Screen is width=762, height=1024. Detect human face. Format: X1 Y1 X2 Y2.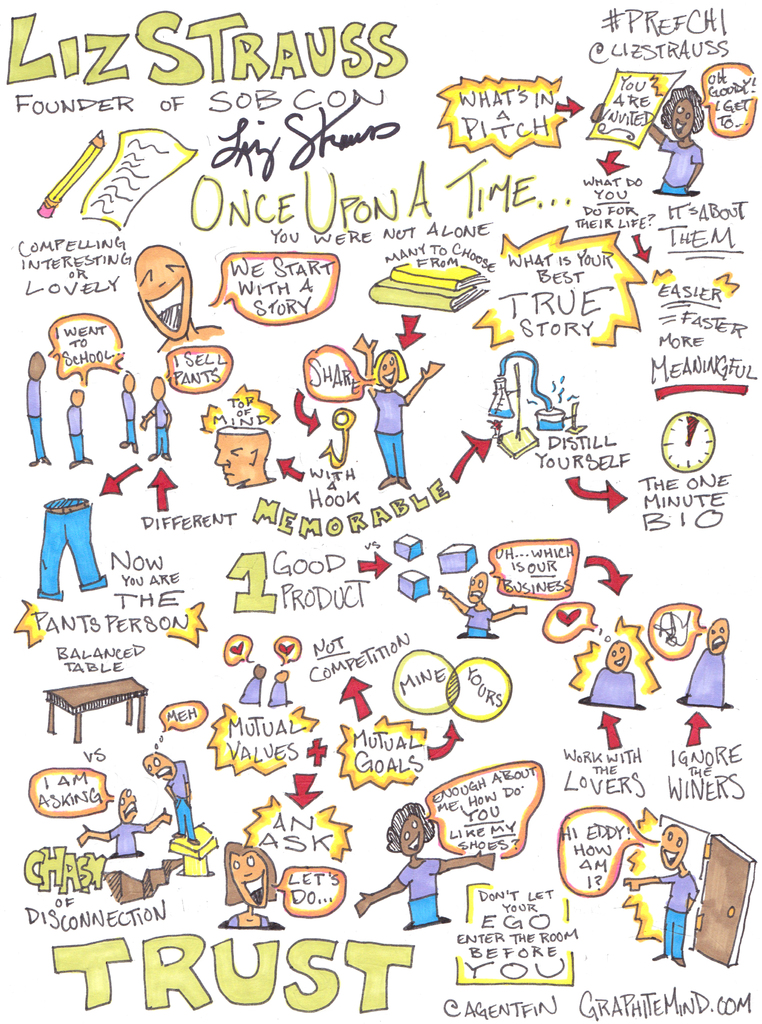
136 247 191 340.
